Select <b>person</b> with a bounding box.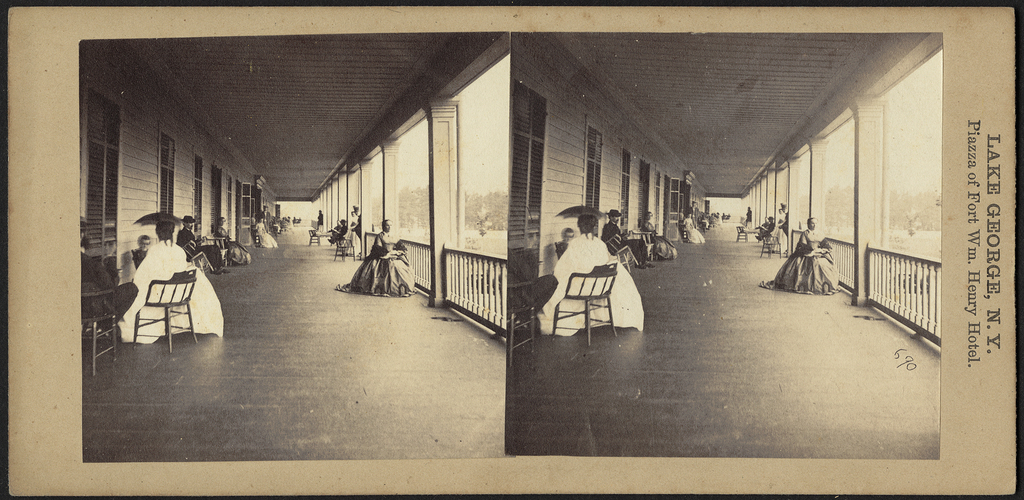
<bbox>316, 209, 324, 231</bbox>.
